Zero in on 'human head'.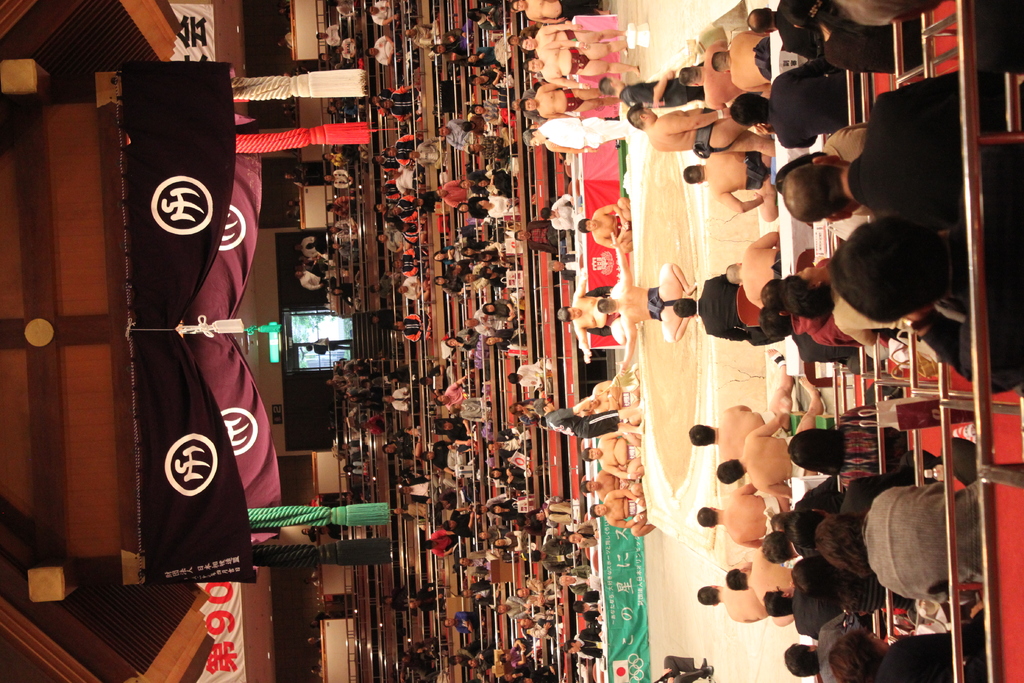
Zeroed in: <region>460, 181, 473, 190</region>.
